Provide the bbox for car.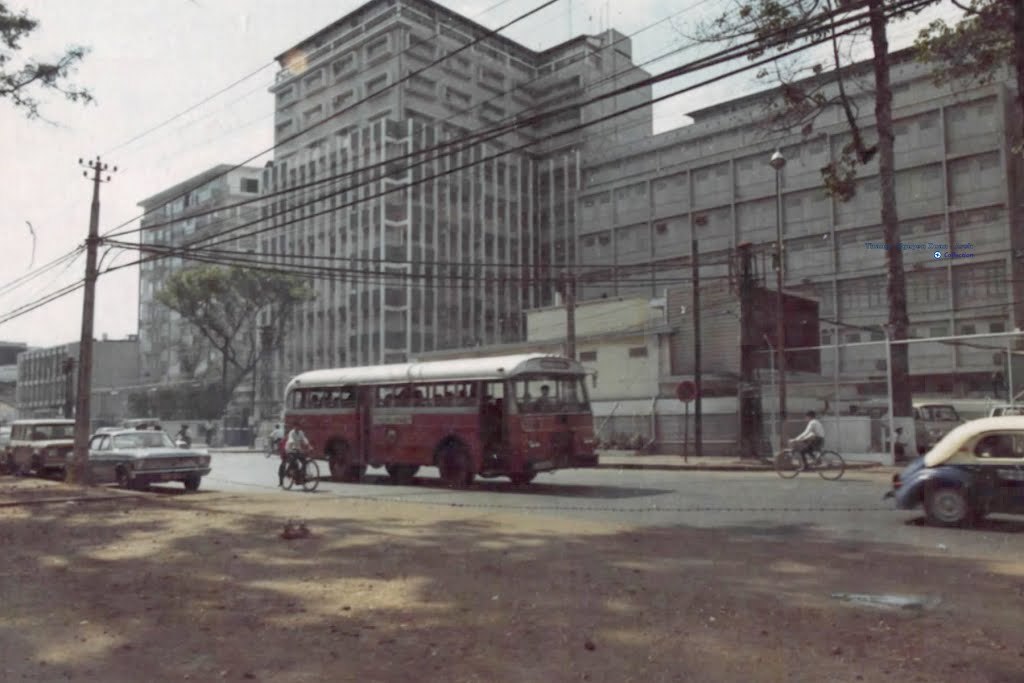
(left=0, top=418, right=82, bottom=478).
